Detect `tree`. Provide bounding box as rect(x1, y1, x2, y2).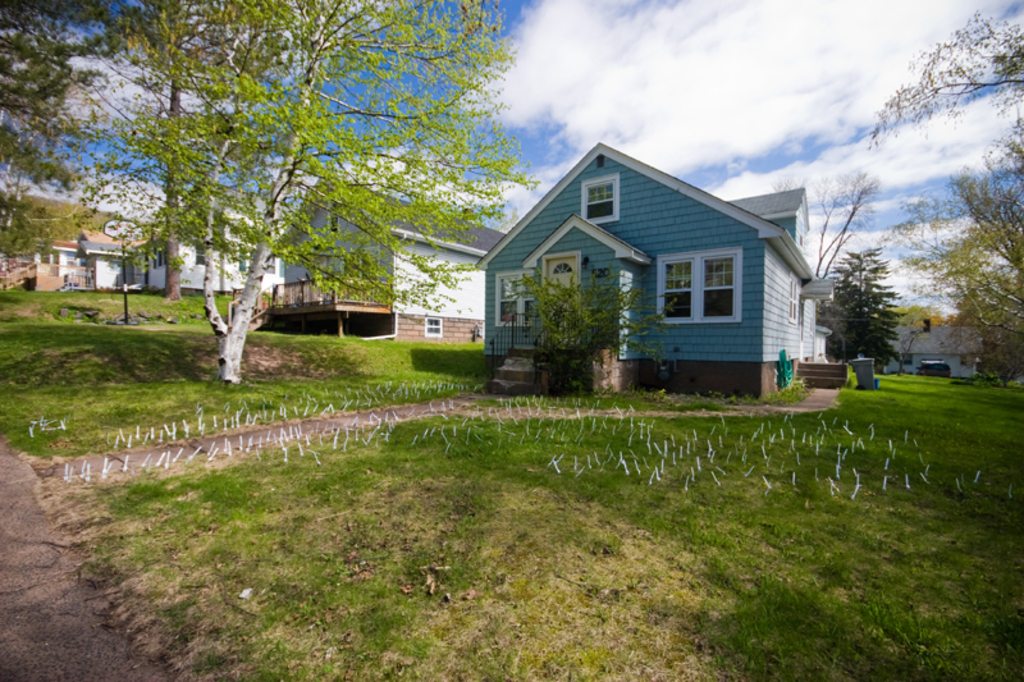
rect(890, 127, 1023, 362).
